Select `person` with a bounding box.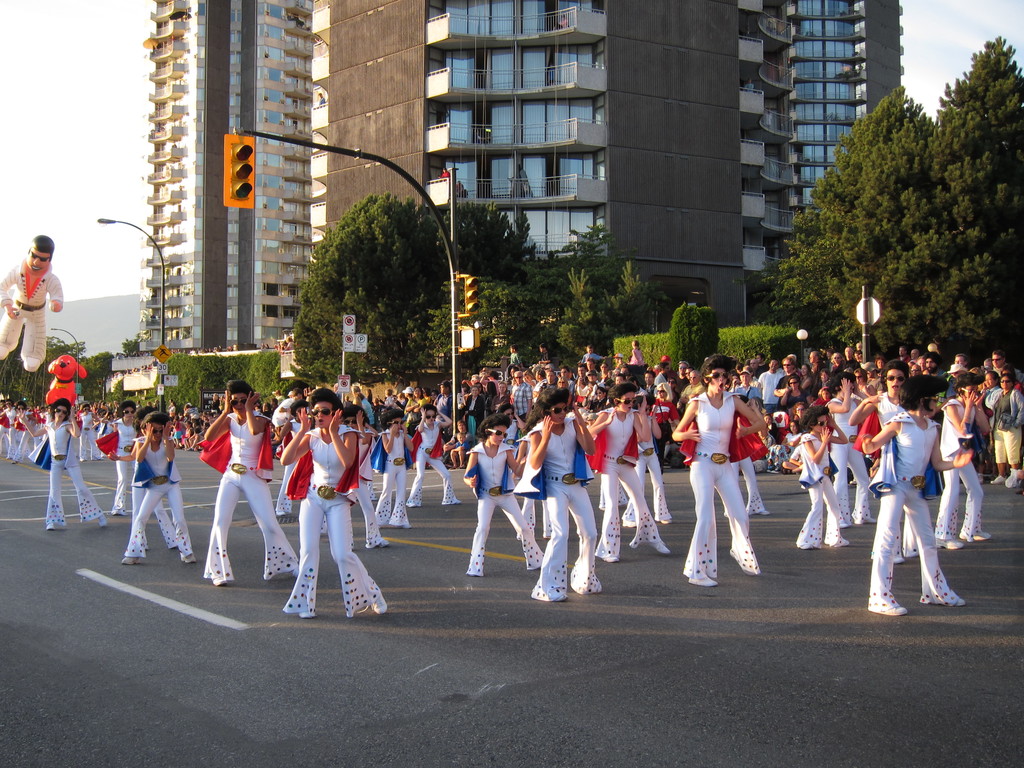
(280, 399, 361, 639).
